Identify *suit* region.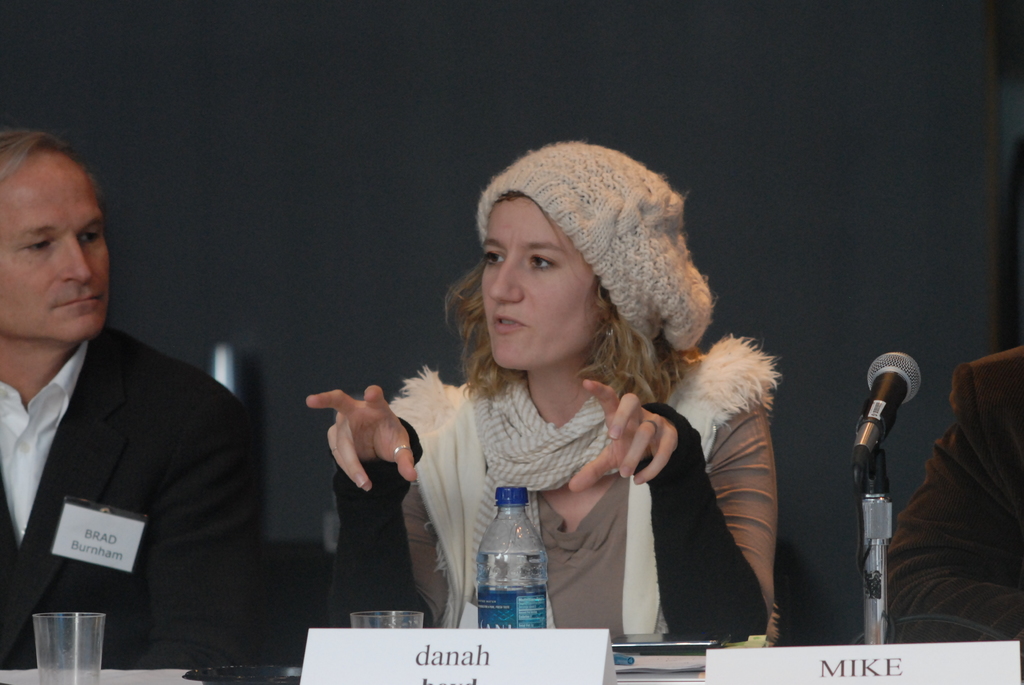
Region: 12, 278, 221, 645.
